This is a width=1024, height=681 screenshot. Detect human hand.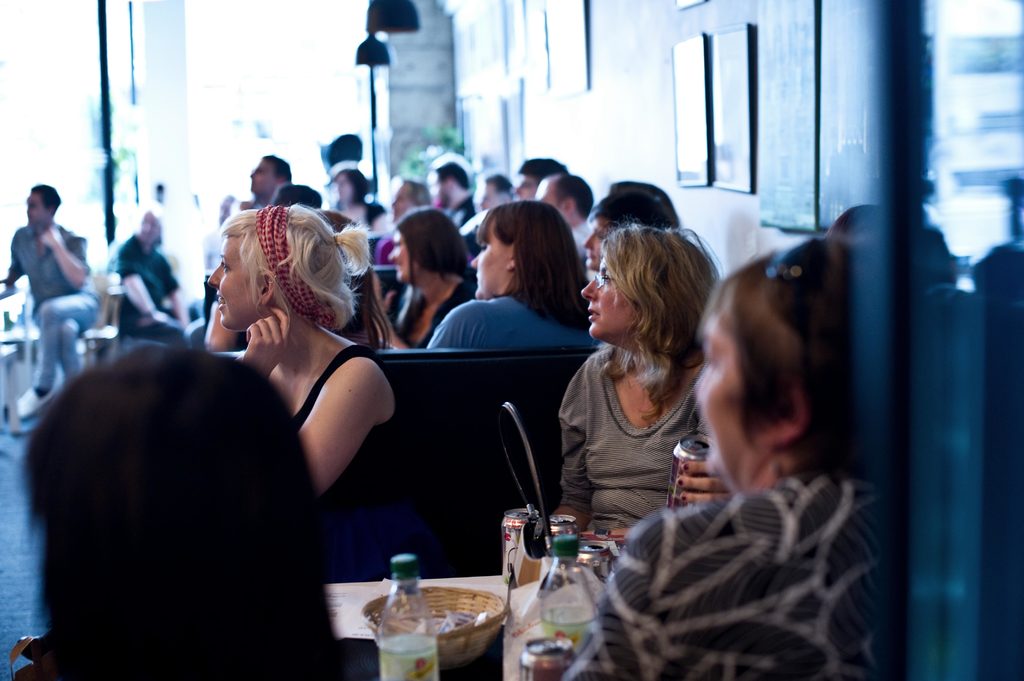
box=[673, 460, 733, 506].
